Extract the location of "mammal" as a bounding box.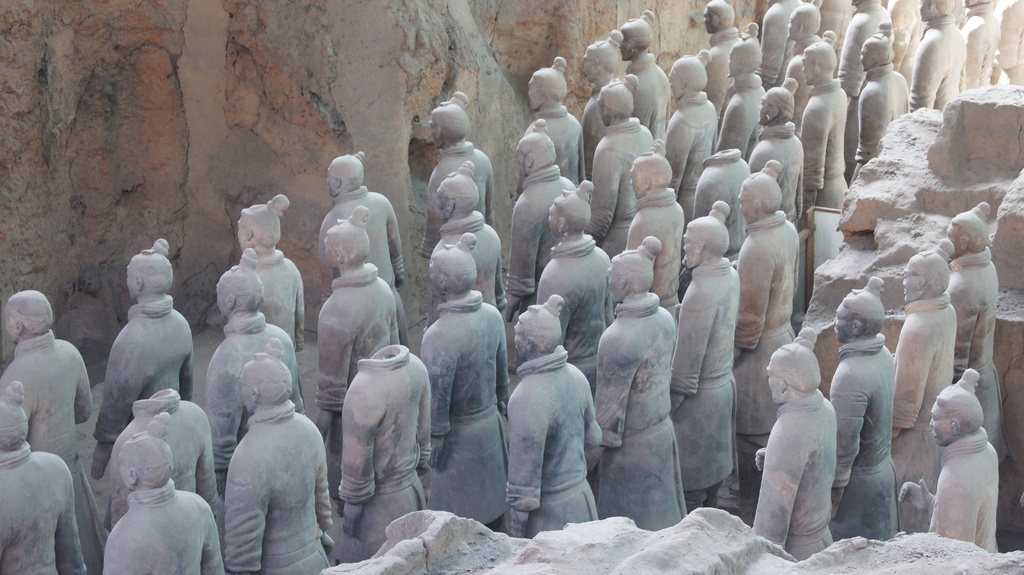
left=425, top=158, right=510, bottom=332.
